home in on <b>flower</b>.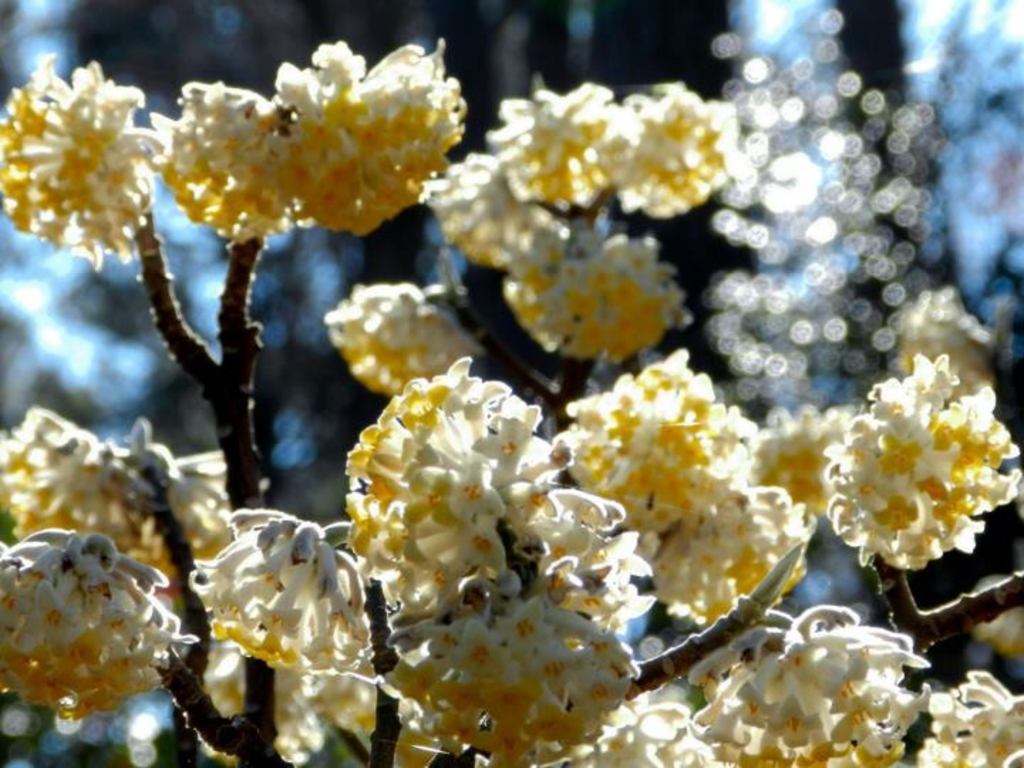
Homed in at {"x1": 0, "y1": 526, "x2": 199, "y2": 722}.
